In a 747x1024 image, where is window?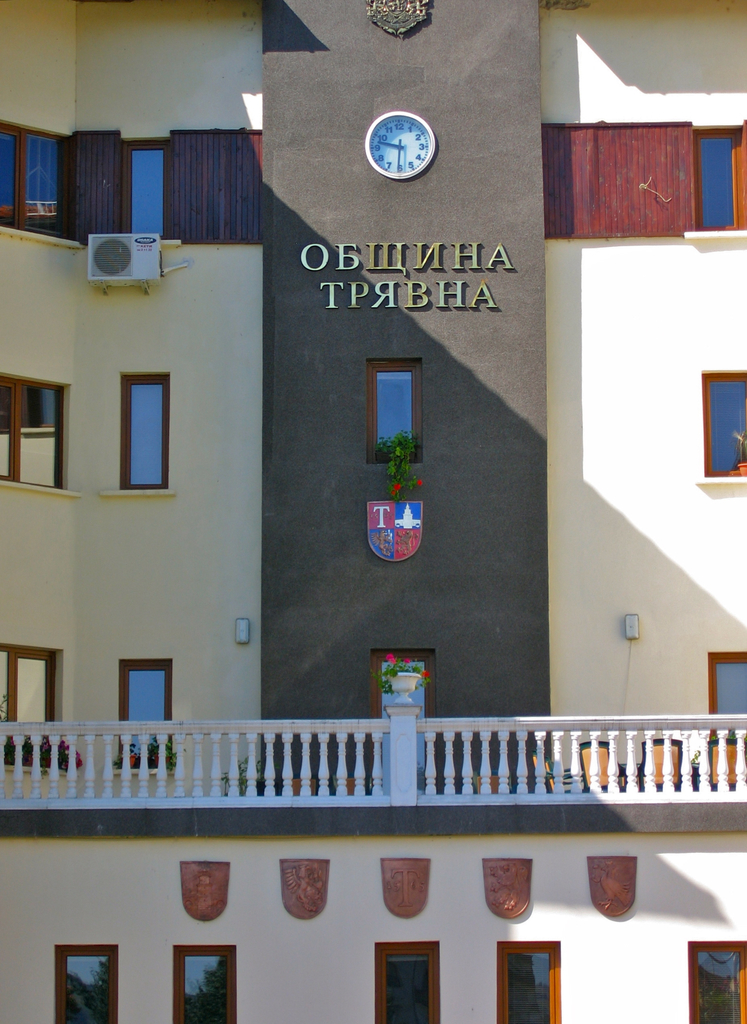
l=5, t=652, r=65, b=758.
